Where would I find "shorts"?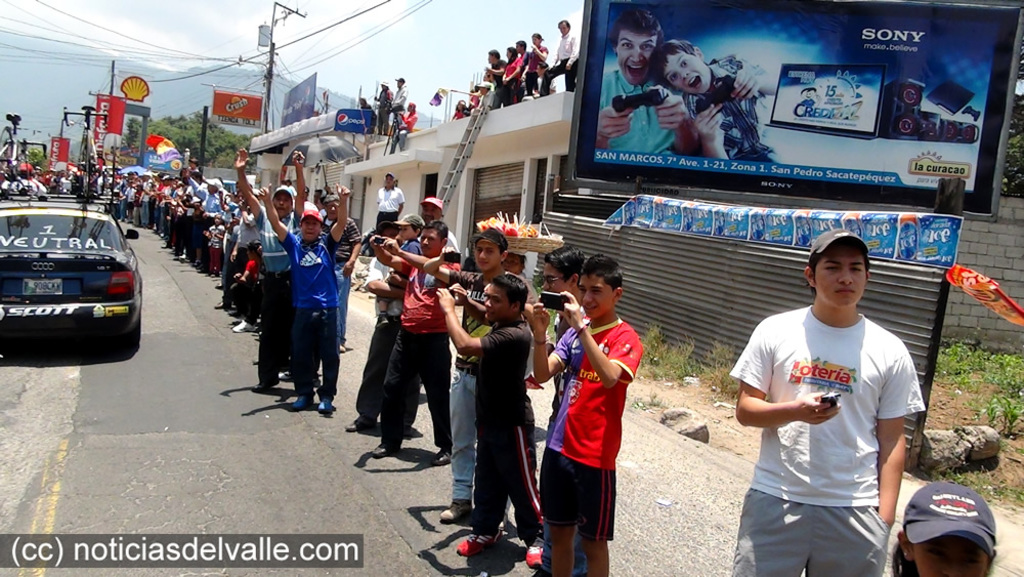
At x1=540, y1=452, x2=611, y2=547.
